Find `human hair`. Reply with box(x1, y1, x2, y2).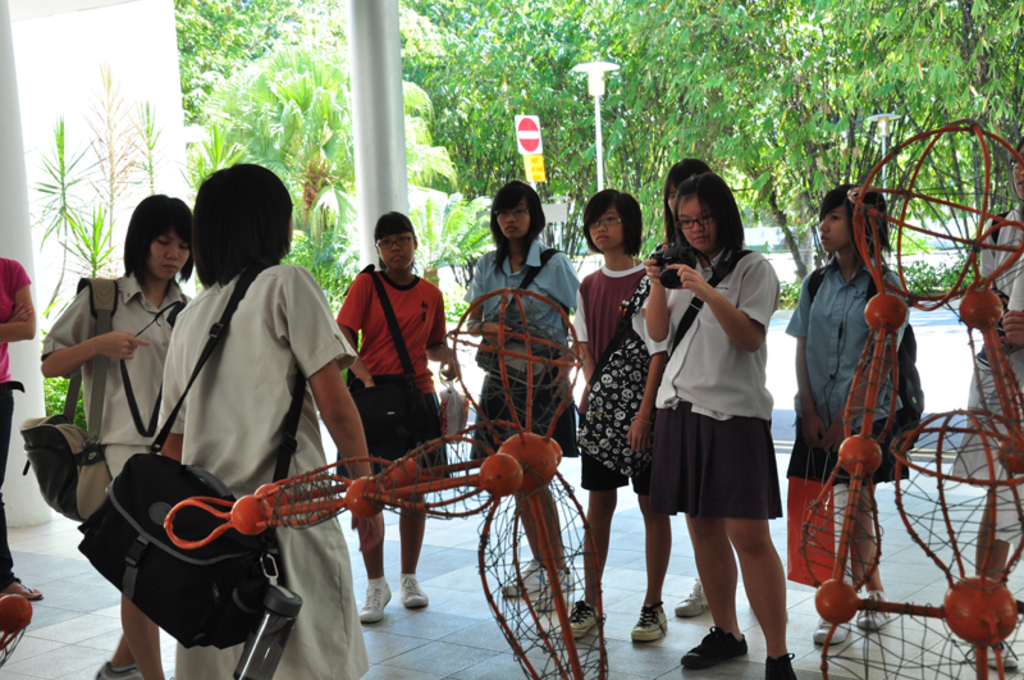
box(188, 164, 296, 288).
